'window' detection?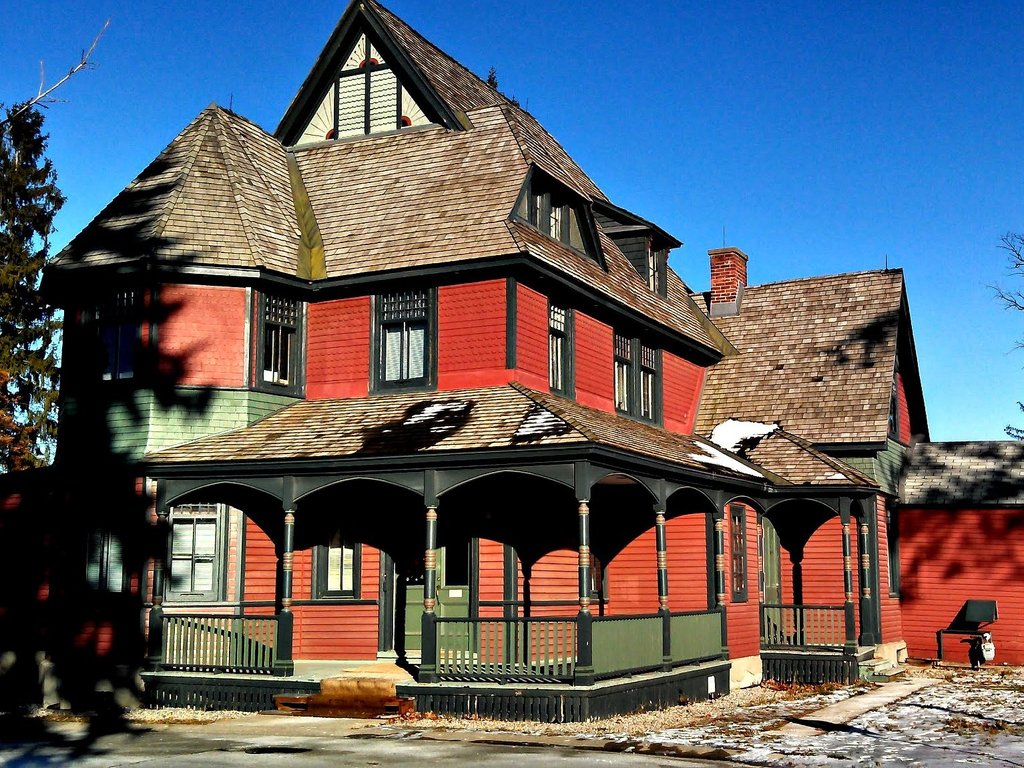
(x1=375, y1=282, x2=459, y2=393)
